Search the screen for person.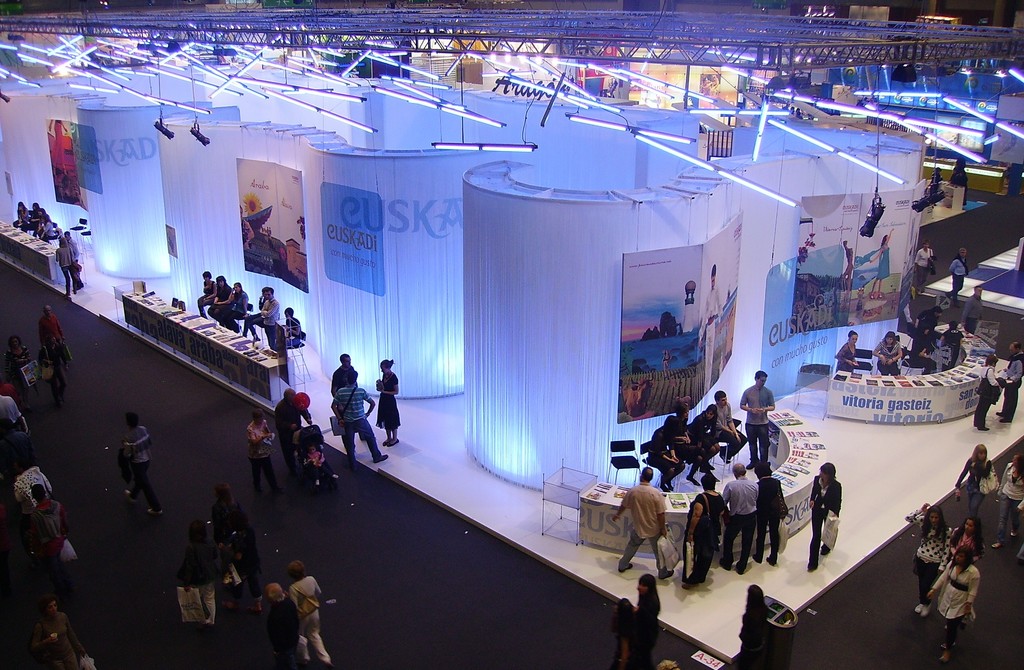
Found at [x1=1003, y1=339, x2=1023, y2=424].
